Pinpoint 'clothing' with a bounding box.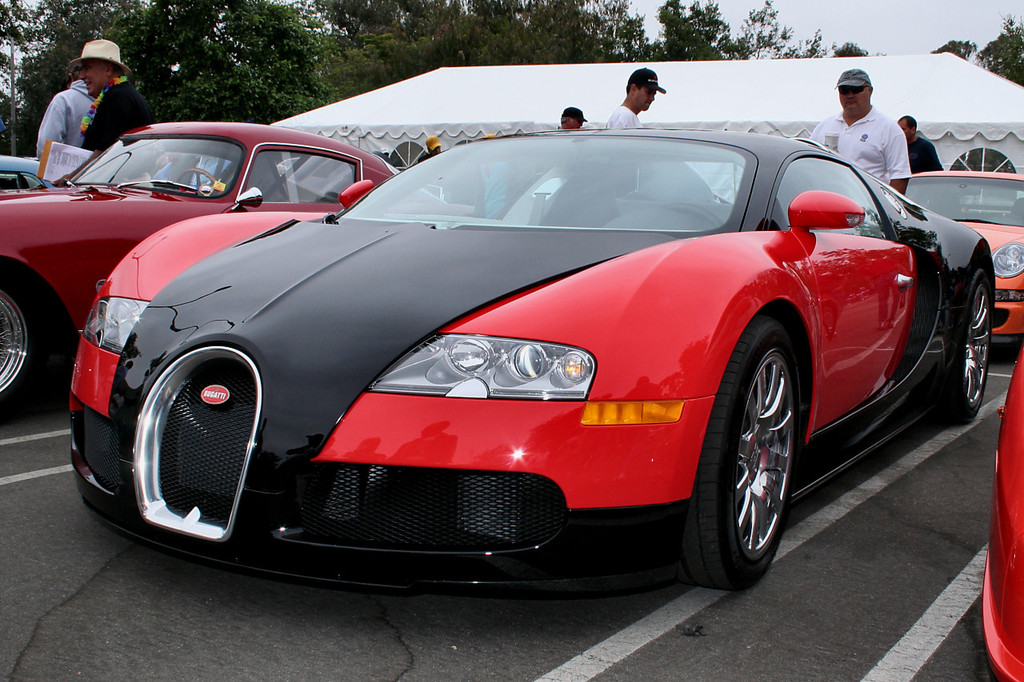
<region>907, 125, 946, 172</region>.
